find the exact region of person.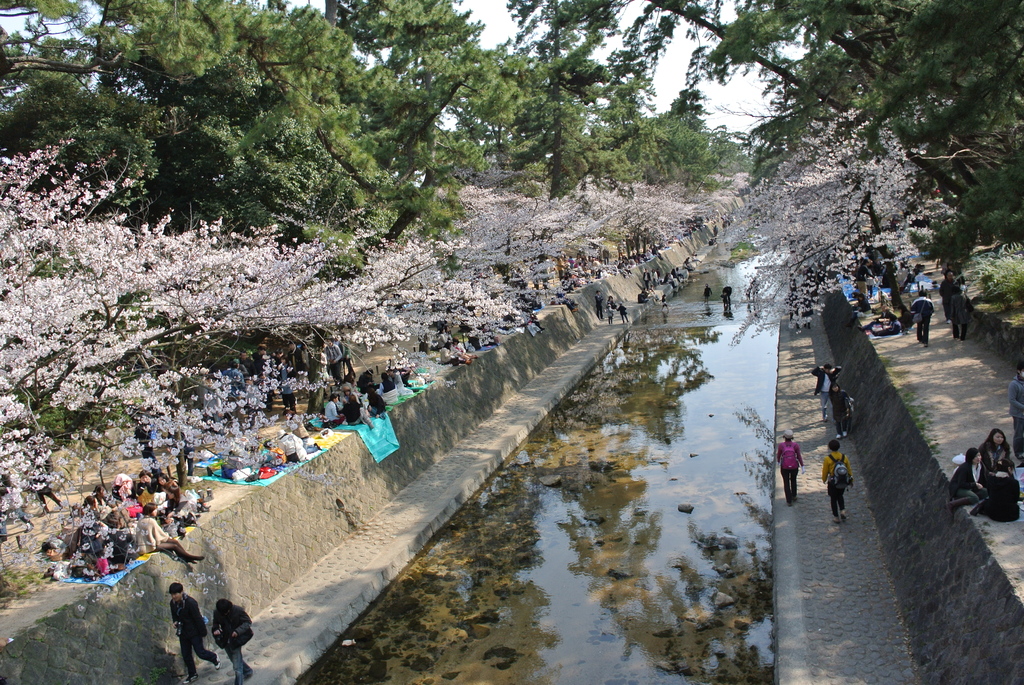
Exact region: [left=981, top=421, right=1006, bottom=462].
